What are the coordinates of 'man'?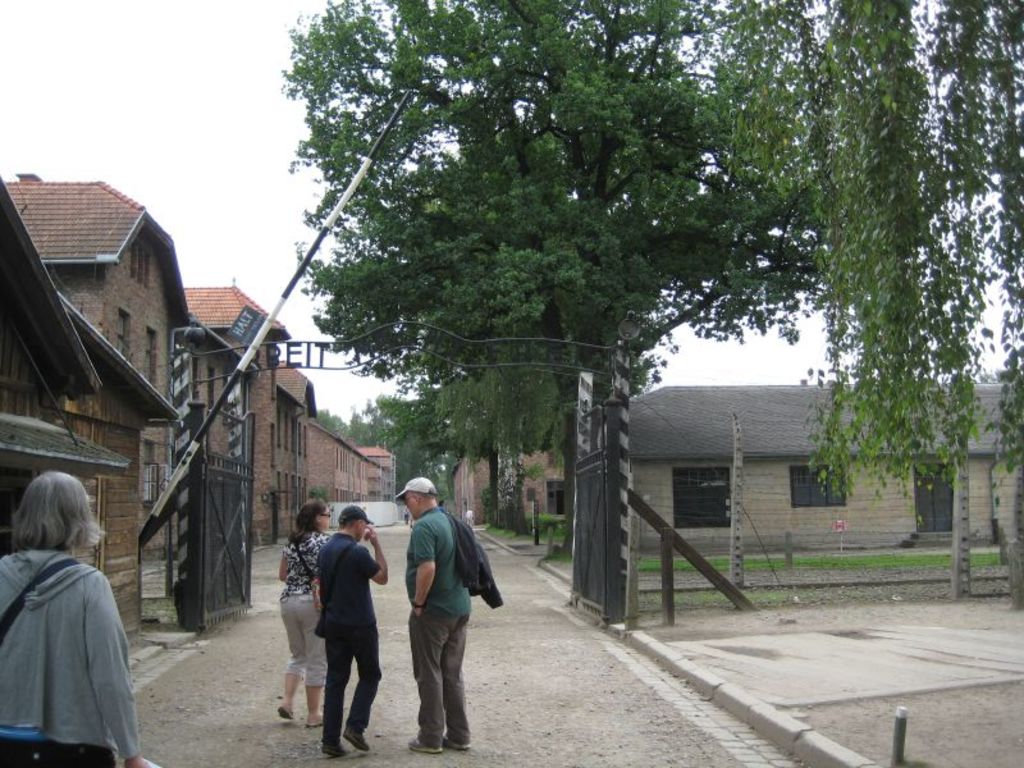
box(314, 504, 389, 758).
